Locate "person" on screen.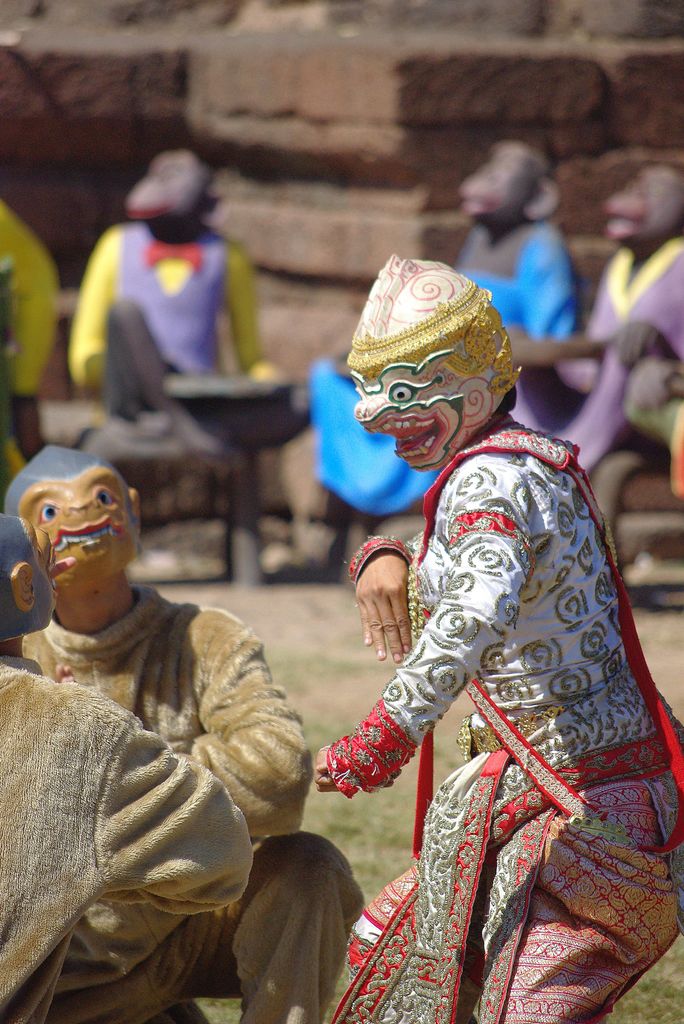
On screen at <box>285,220,639,1023</box>.
